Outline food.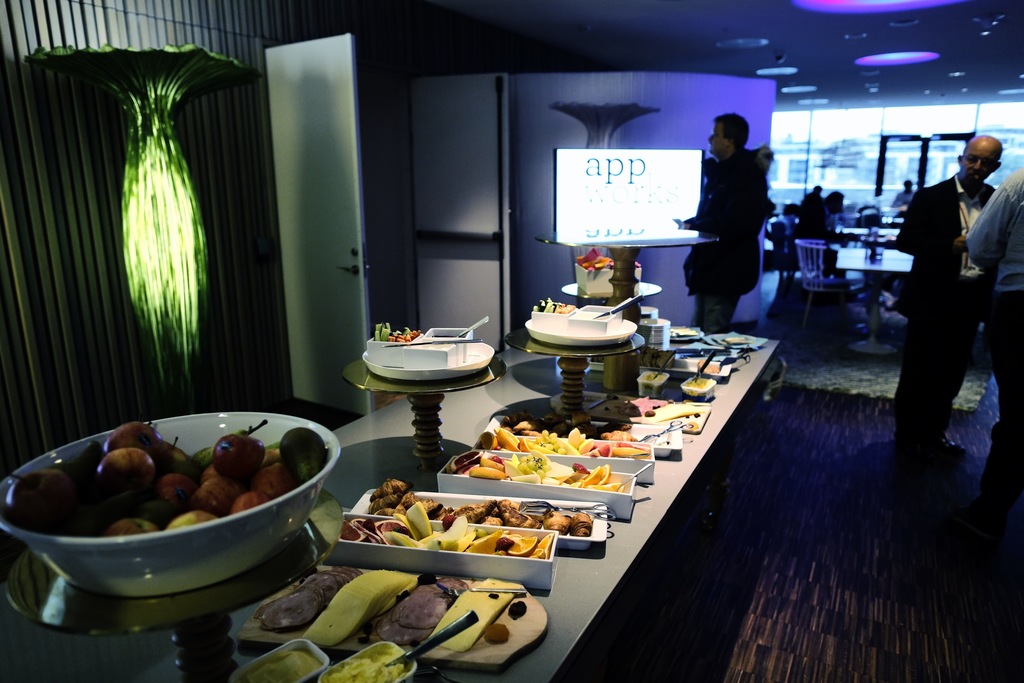
Outline: [x1=218, y1=654, x2=331, y2=682].
